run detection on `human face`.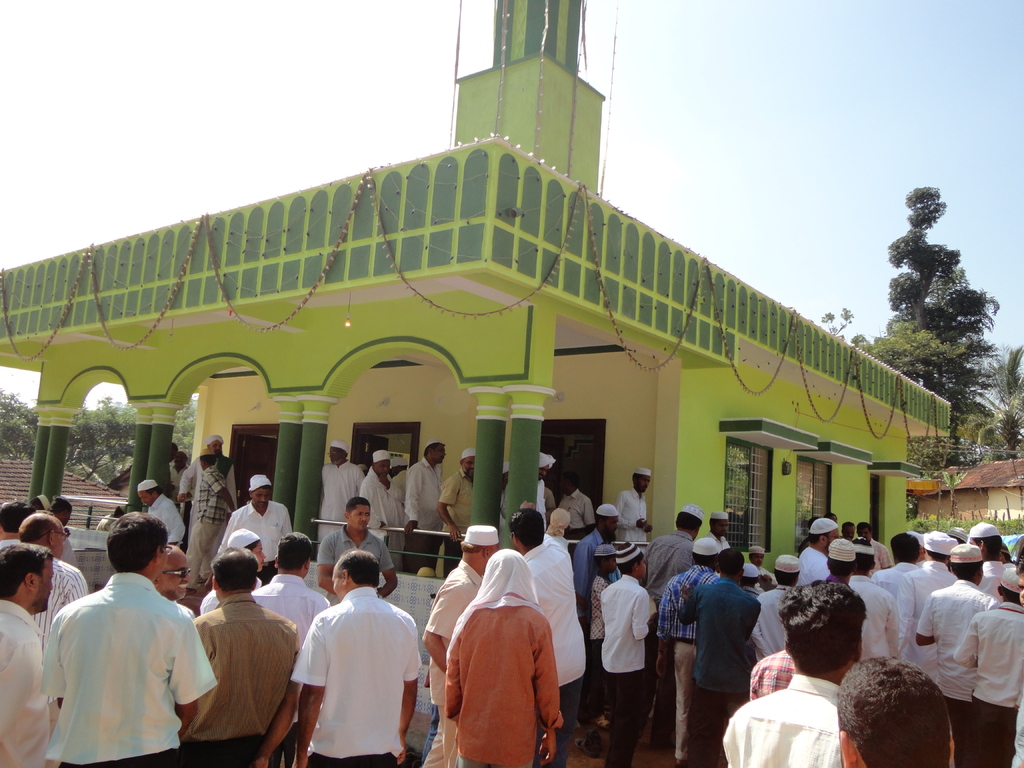
Result: BBox(380, 458, 390, 475).
